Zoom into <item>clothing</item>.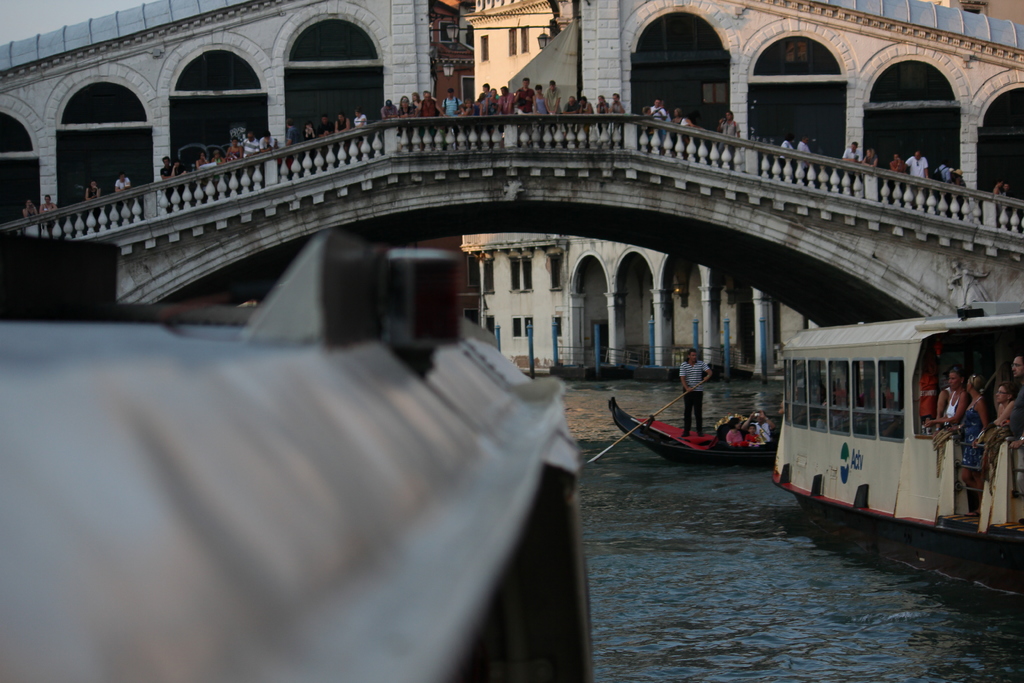
Zoom target: <region>993, 179, 1011, 208</region>.
